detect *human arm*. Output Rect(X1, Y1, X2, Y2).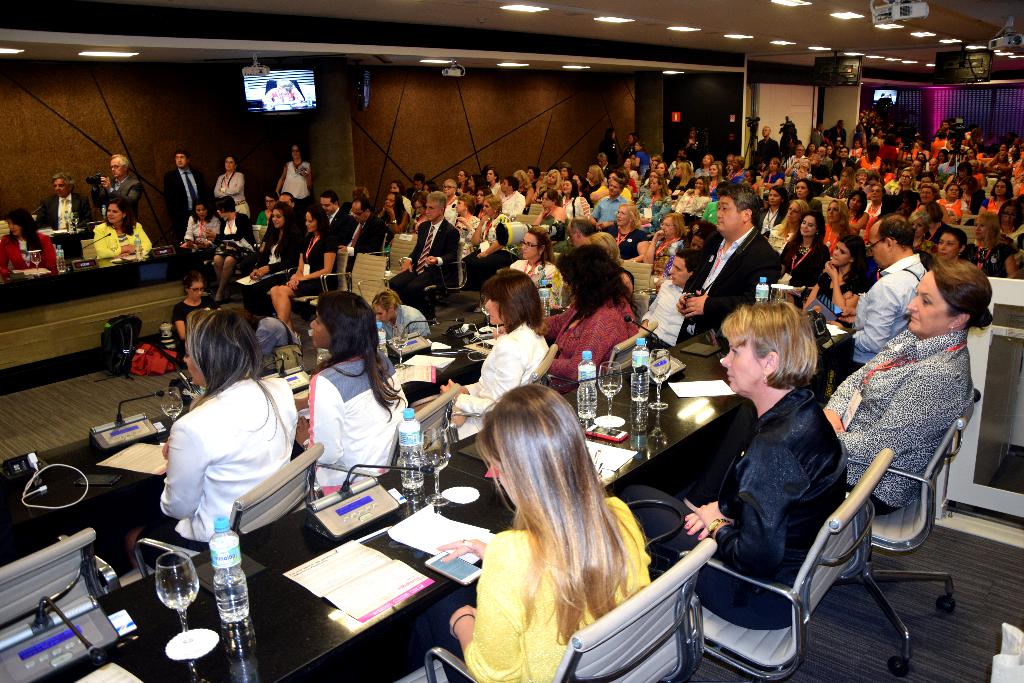
Rect(442, 537, 477, 562).
